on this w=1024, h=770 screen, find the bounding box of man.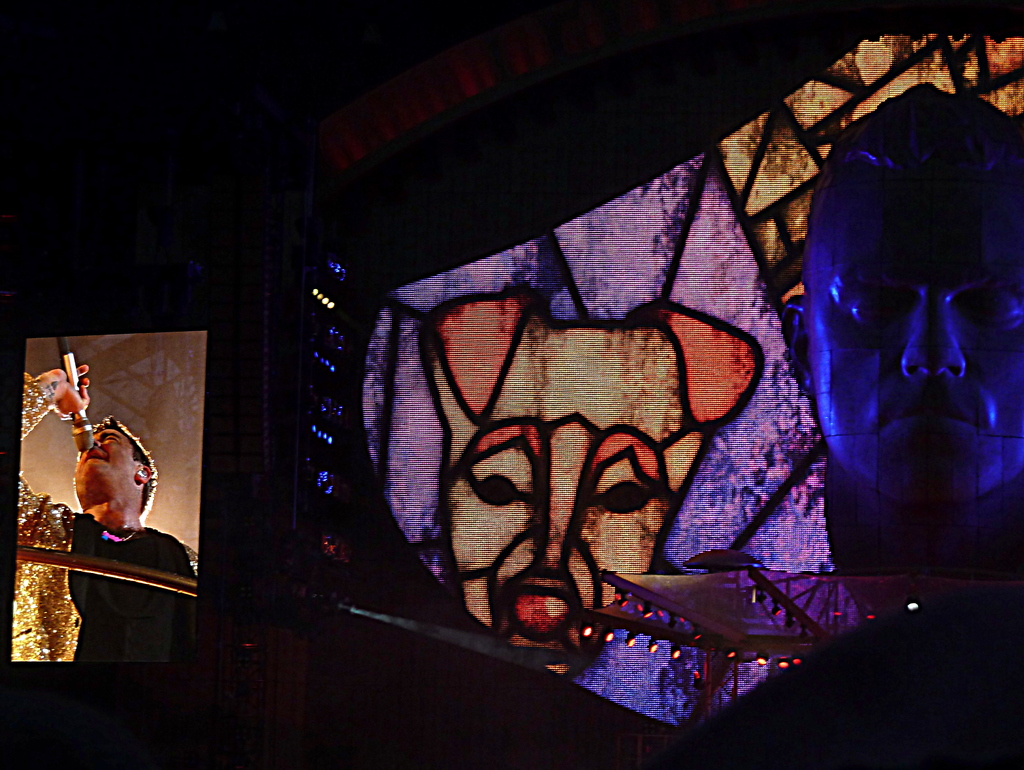
Bounding box: [18, 362, 195, 660].
